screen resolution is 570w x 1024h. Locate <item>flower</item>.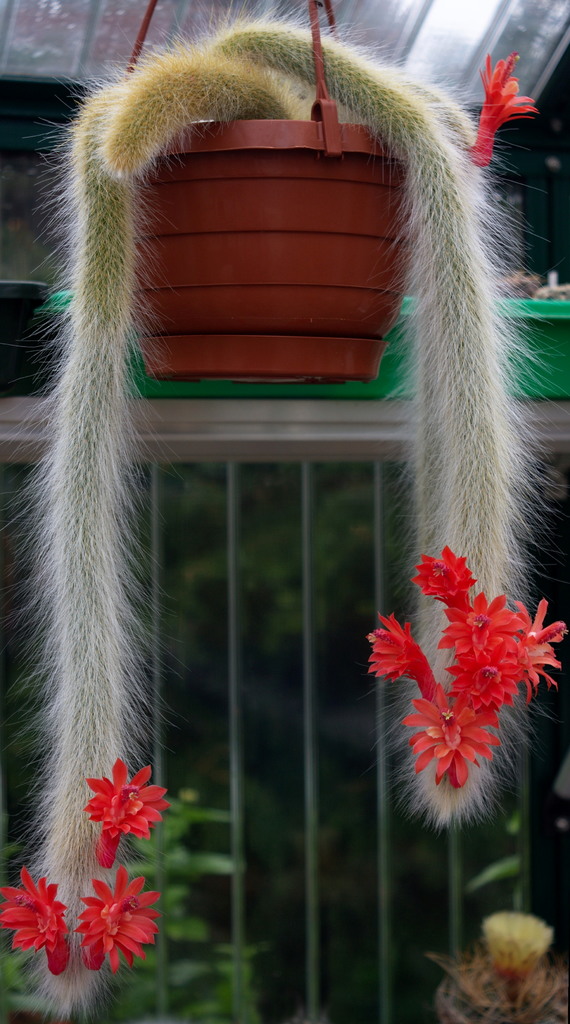
select_region(81, 756, 170, 867).
